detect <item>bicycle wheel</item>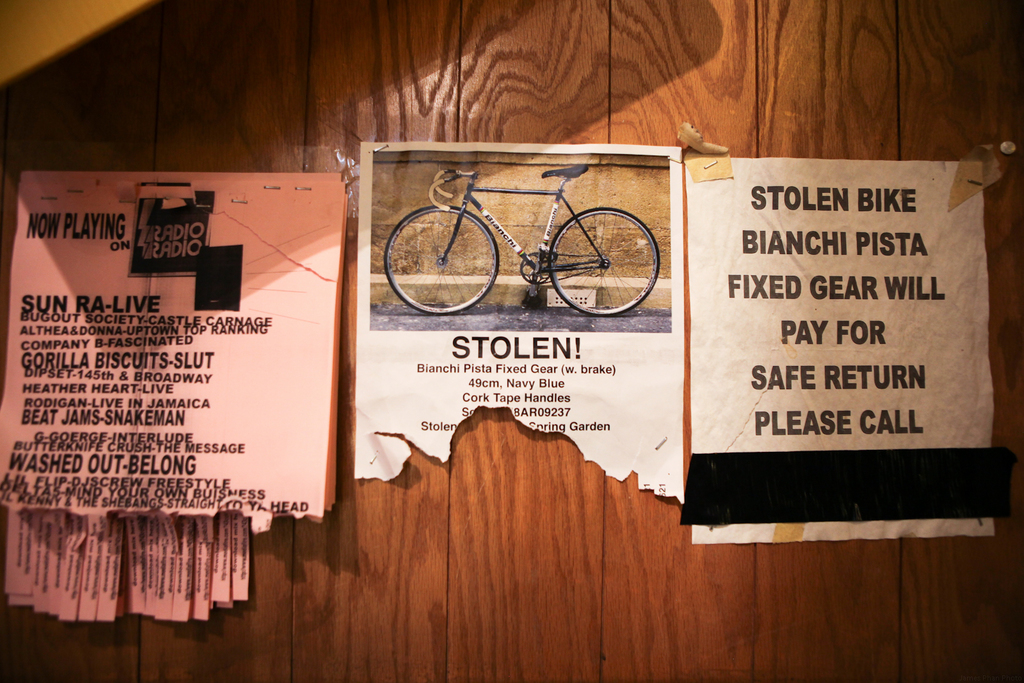
[384,198,502,314]
